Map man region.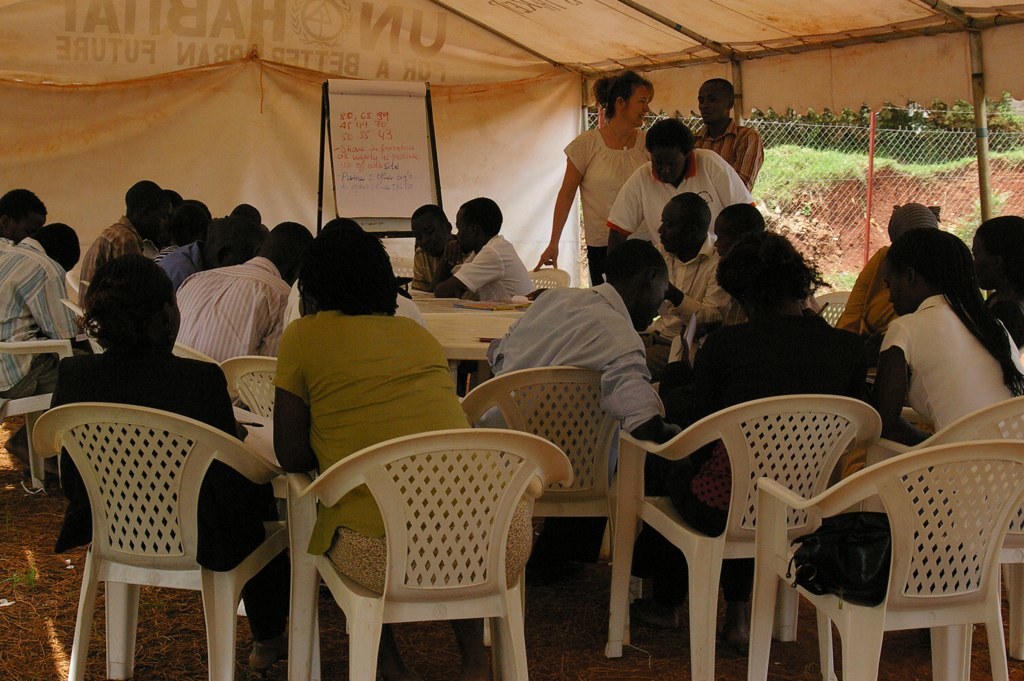
Mapped to locate(437, 195, 539, 303).
